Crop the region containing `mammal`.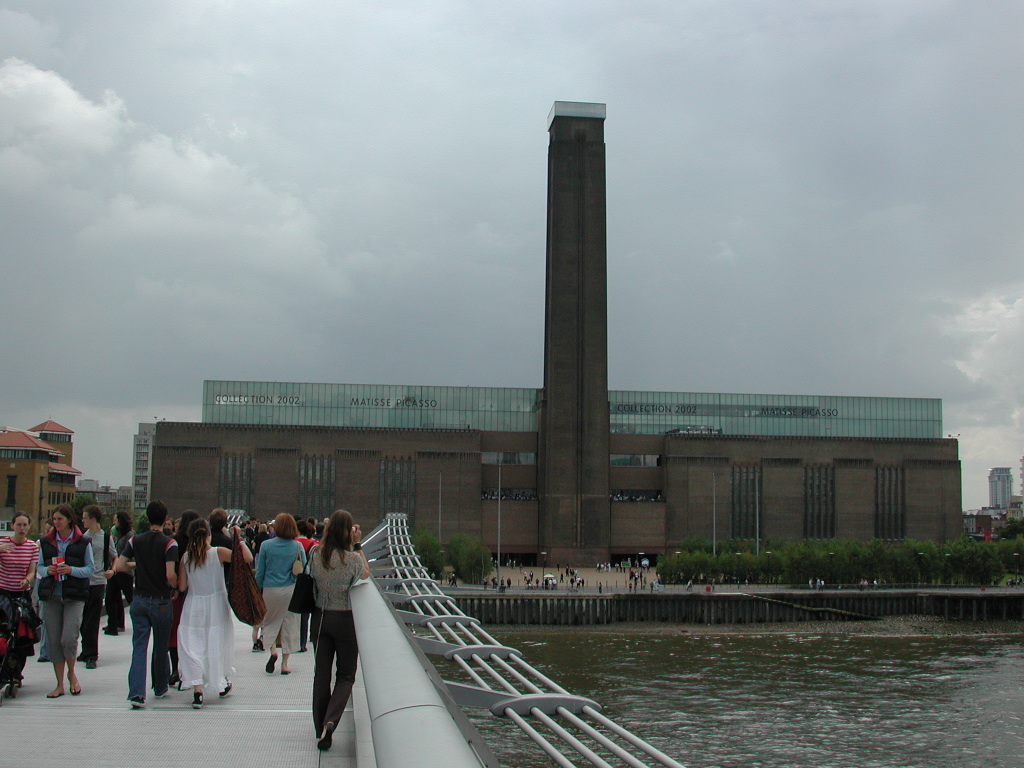
Crop region: Rect(649, 579, 656, 593).
